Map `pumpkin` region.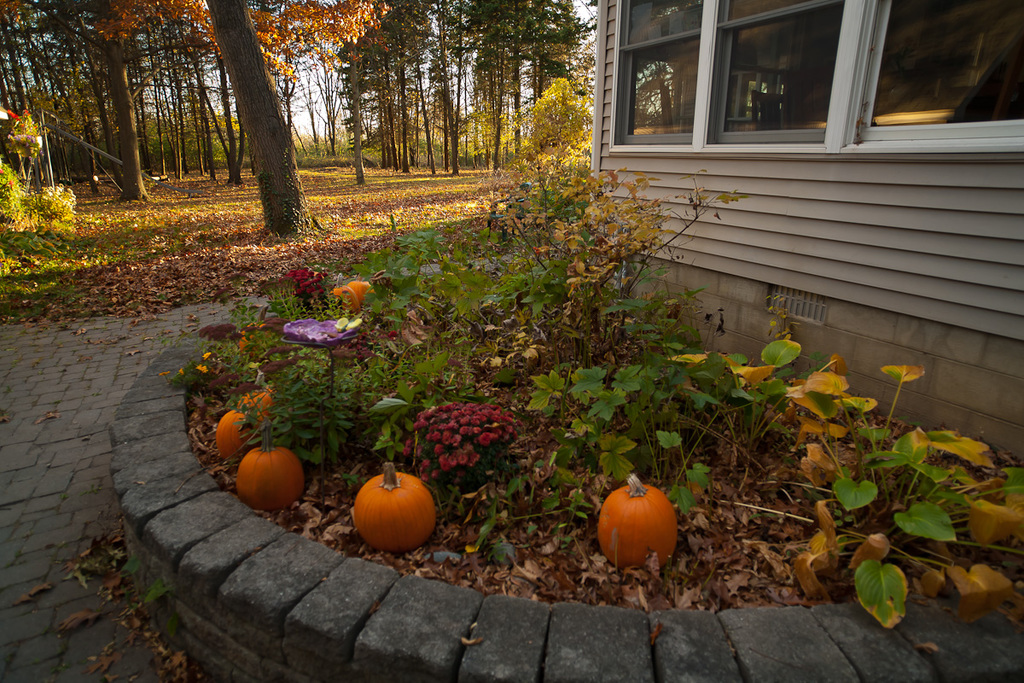
Mapped to 328,272,362,319.
